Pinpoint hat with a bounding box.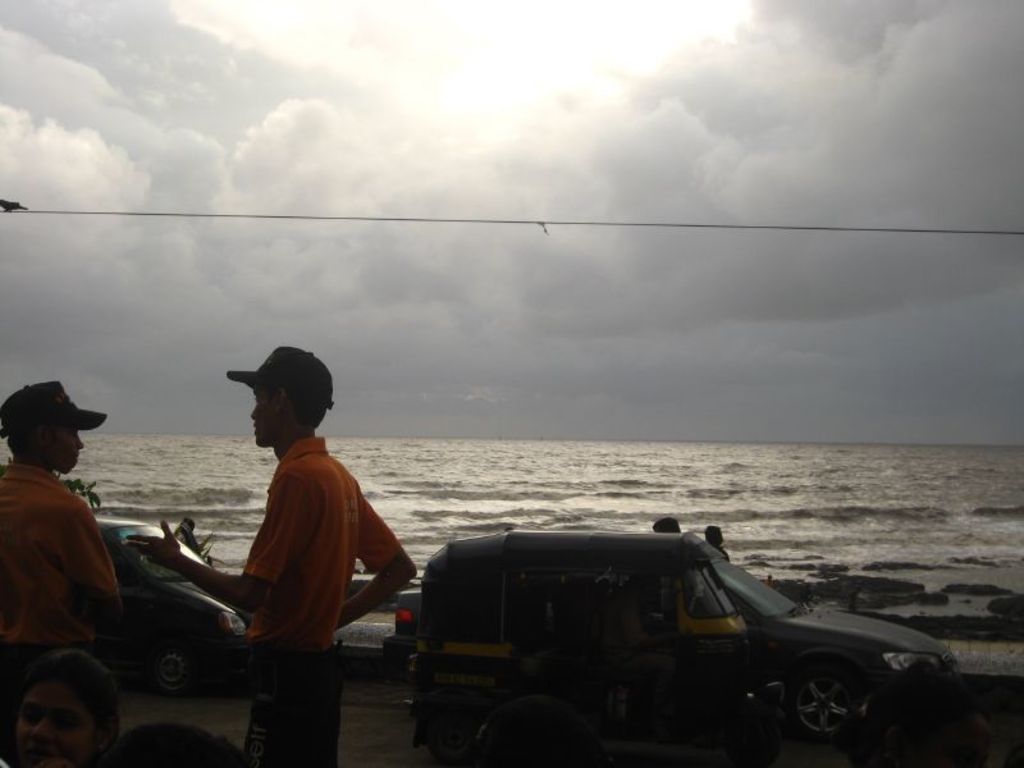
(x1=0, y1=380, x2=106, y2=442).
